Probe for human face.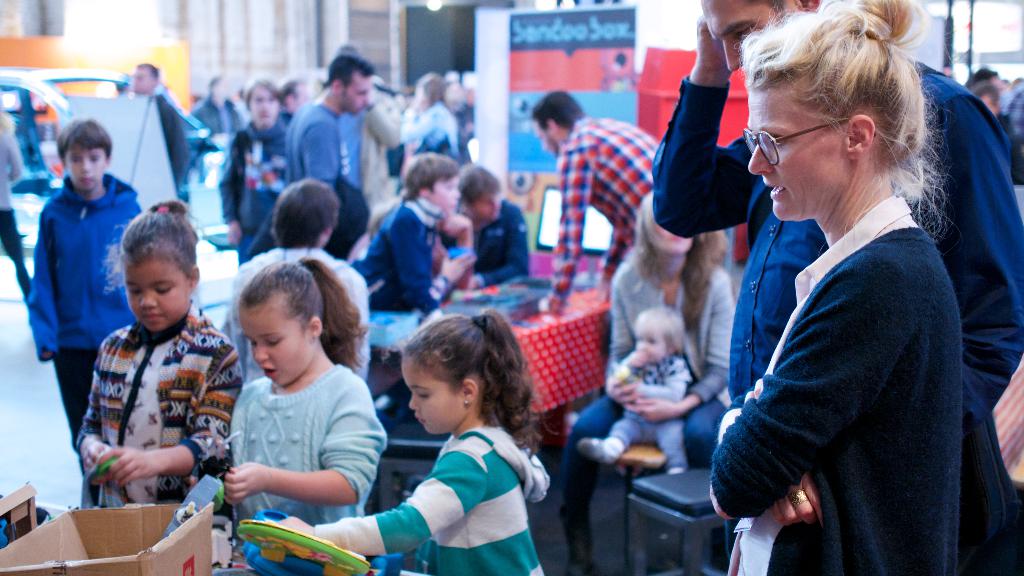
Probe result: x1=425, y1=173, x2=461, y2=216.
